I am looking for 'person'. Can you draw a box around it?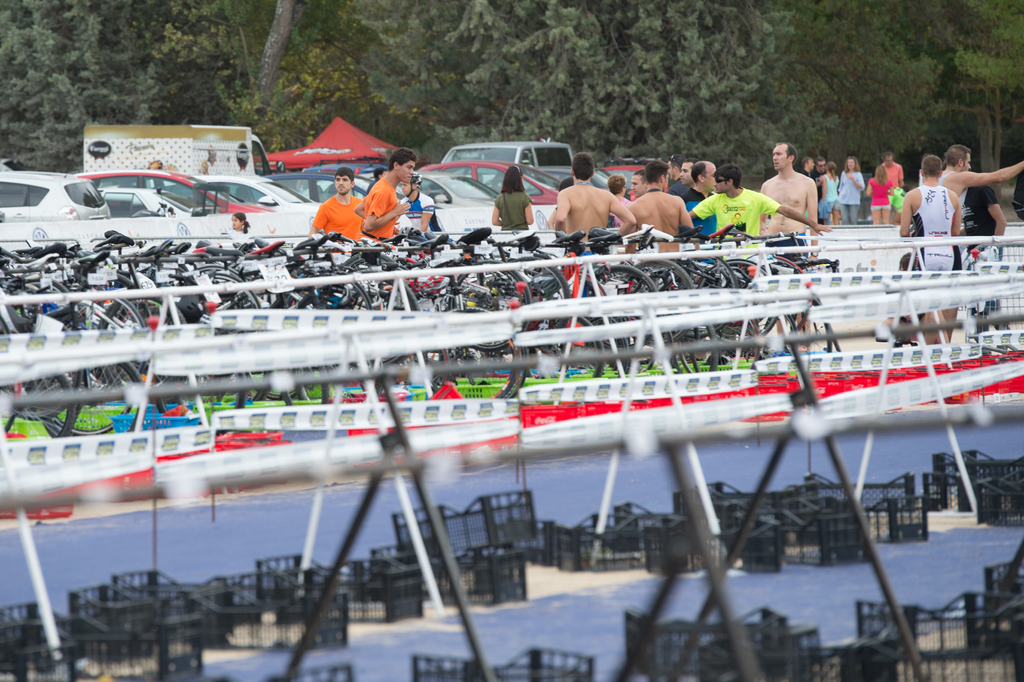
Sure, the bounding box is crop(493, 166, 532, 240).
